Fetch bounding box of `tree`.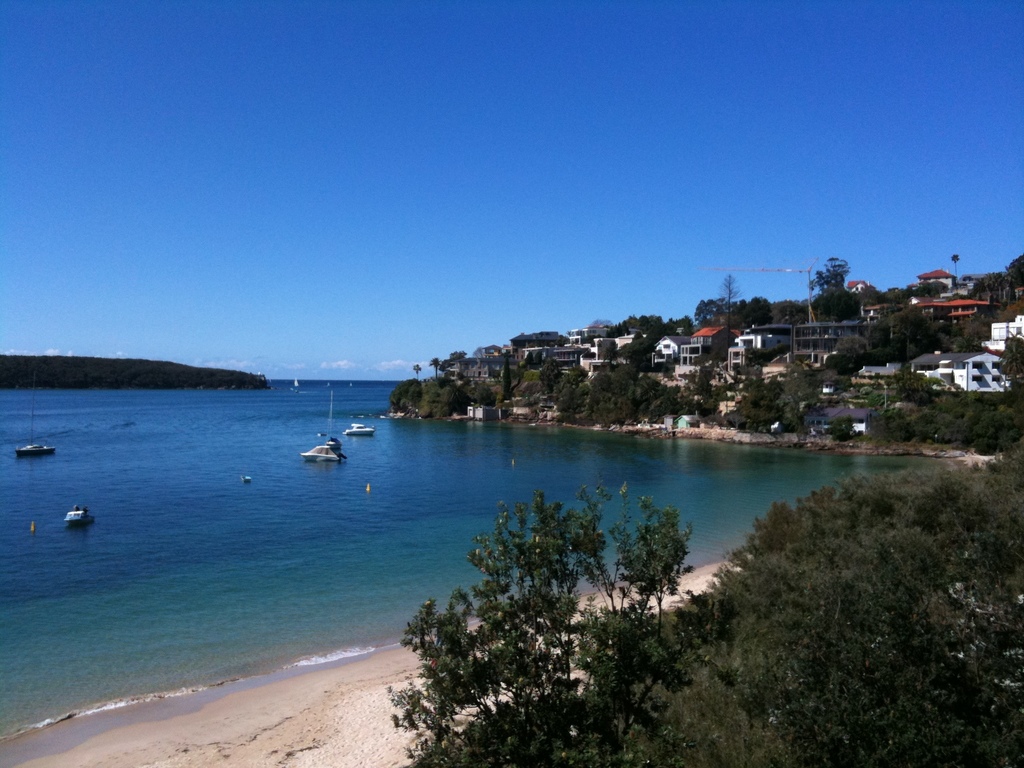
Bbox: l=975, t=264, r=1009, b=319.
